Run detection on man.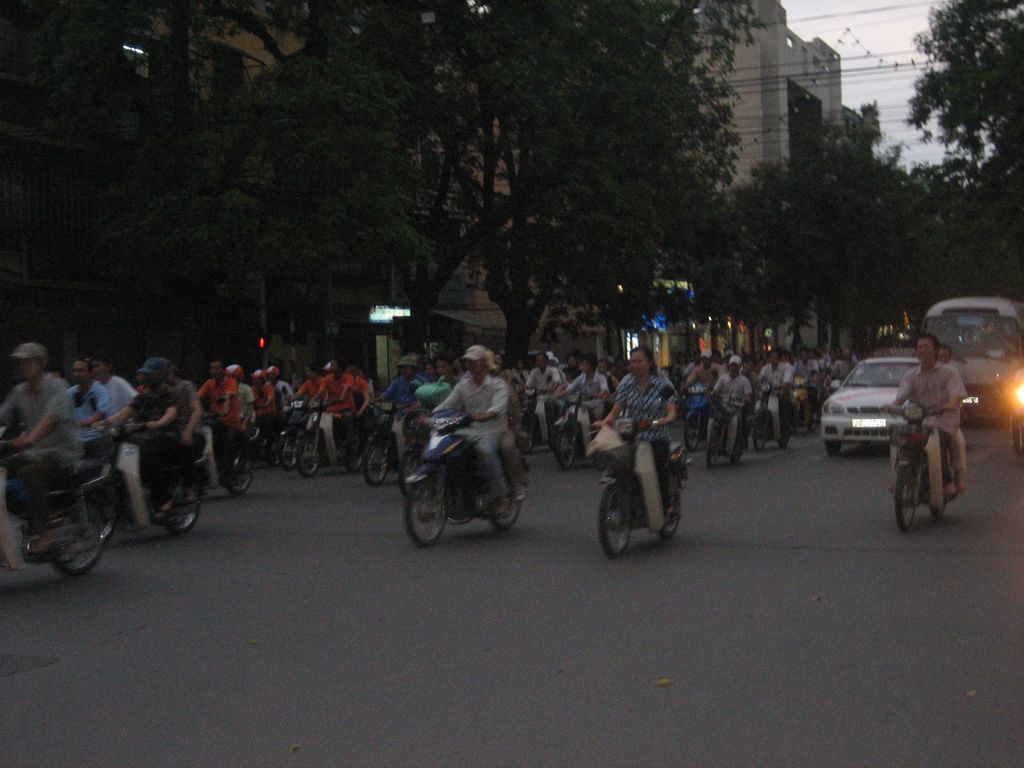
Result: <box>378,355,425,459</box>.
